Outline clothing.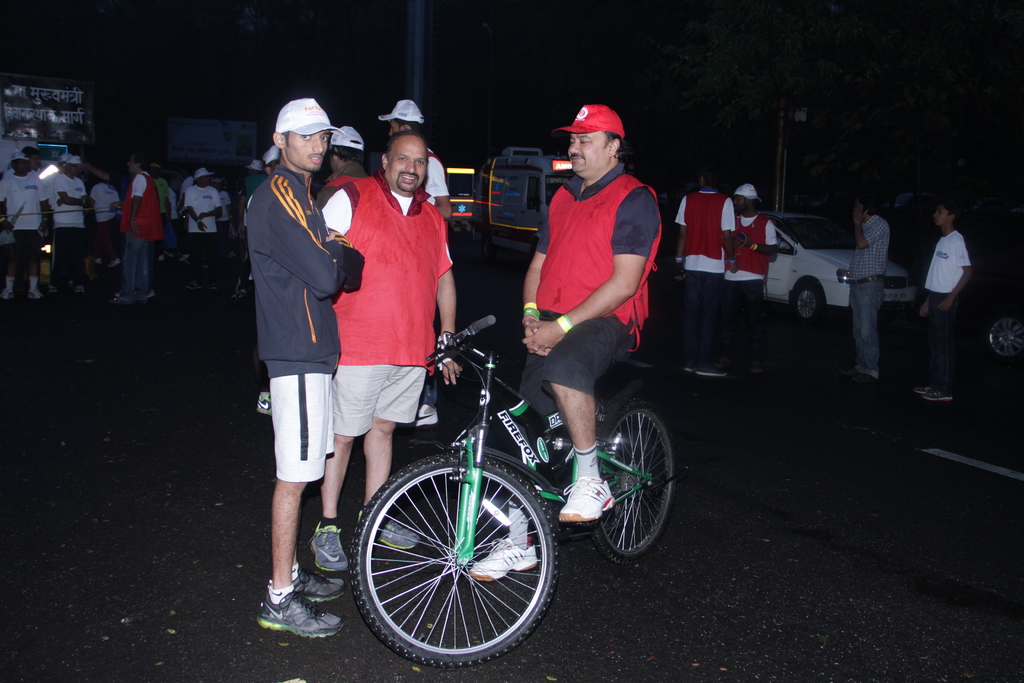
Outline: [left=61, top=152, right=87, bottom=163].
